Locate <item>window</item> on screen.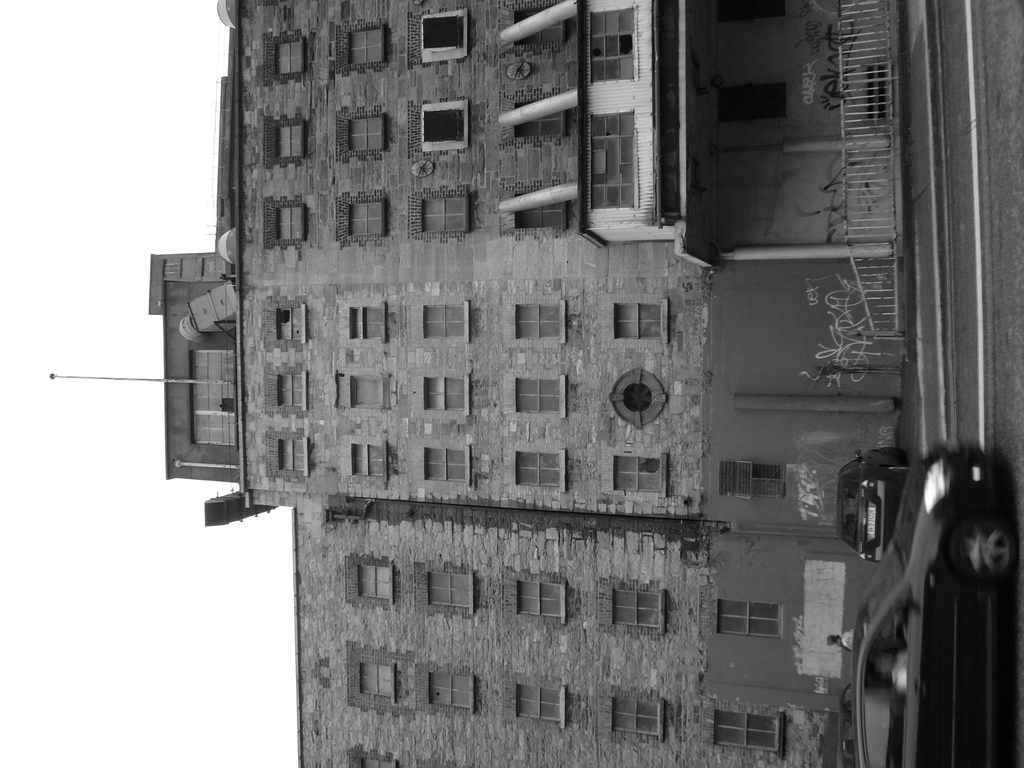
On screen at 361 755 396 767.
